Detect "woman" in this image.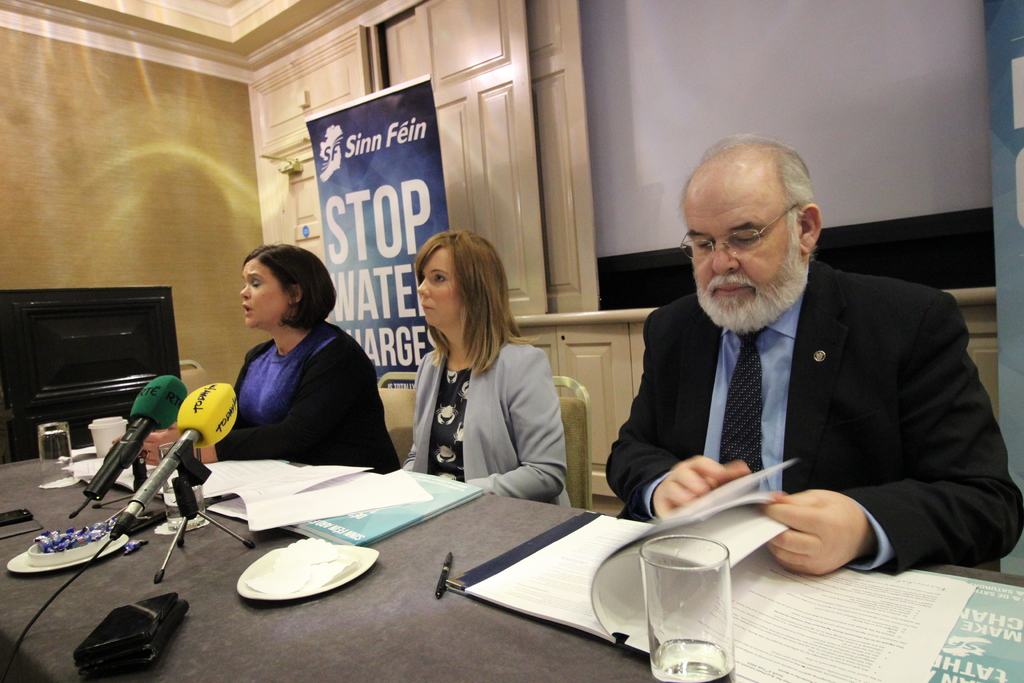
Detection: (388,236,579,529).
